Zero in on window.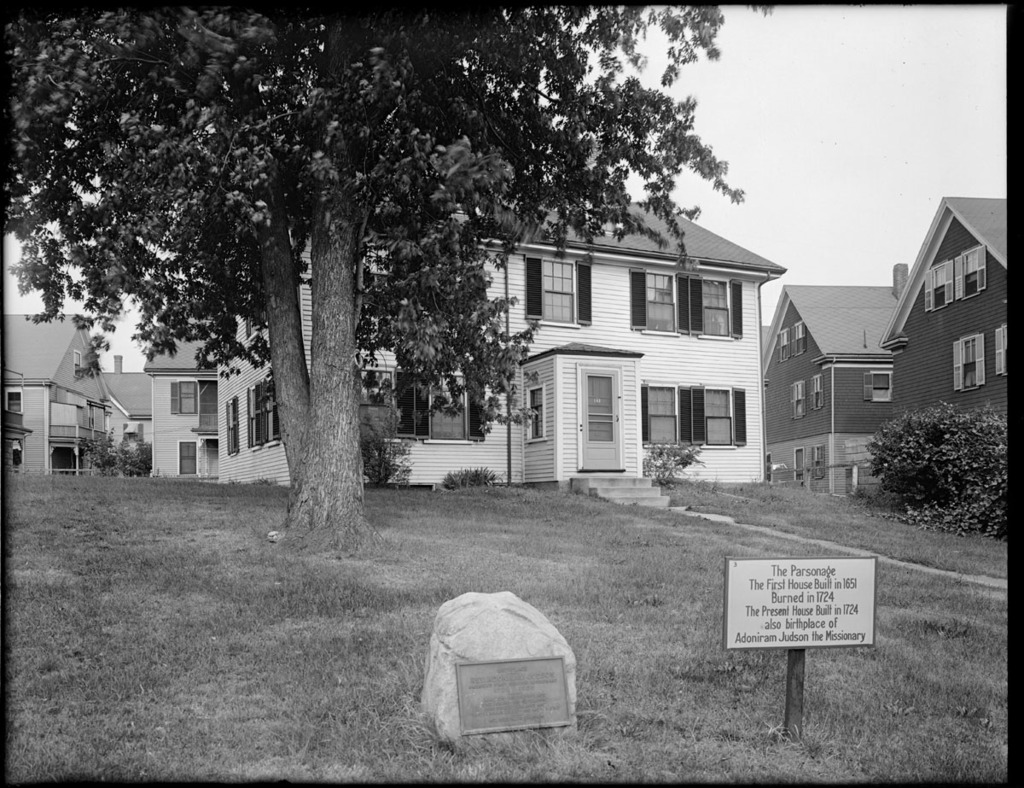
Zeroed in: box=[10, 447, 22, 475].
